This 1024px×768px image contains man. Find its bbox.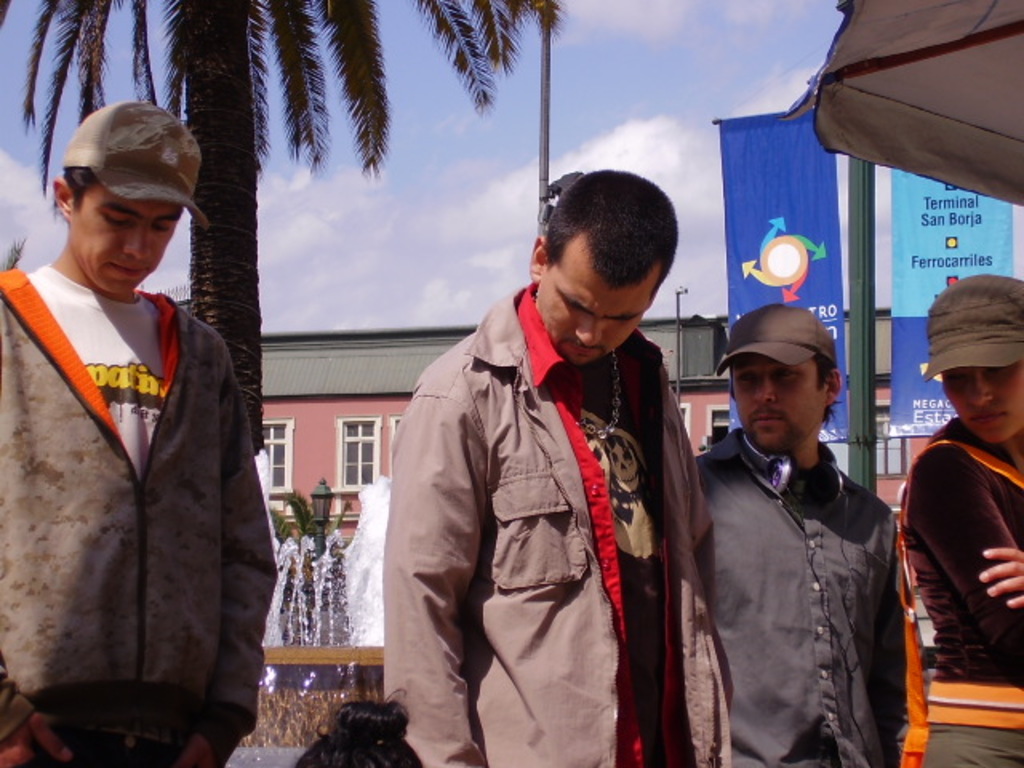
box=[384, 166, 736, 766].
